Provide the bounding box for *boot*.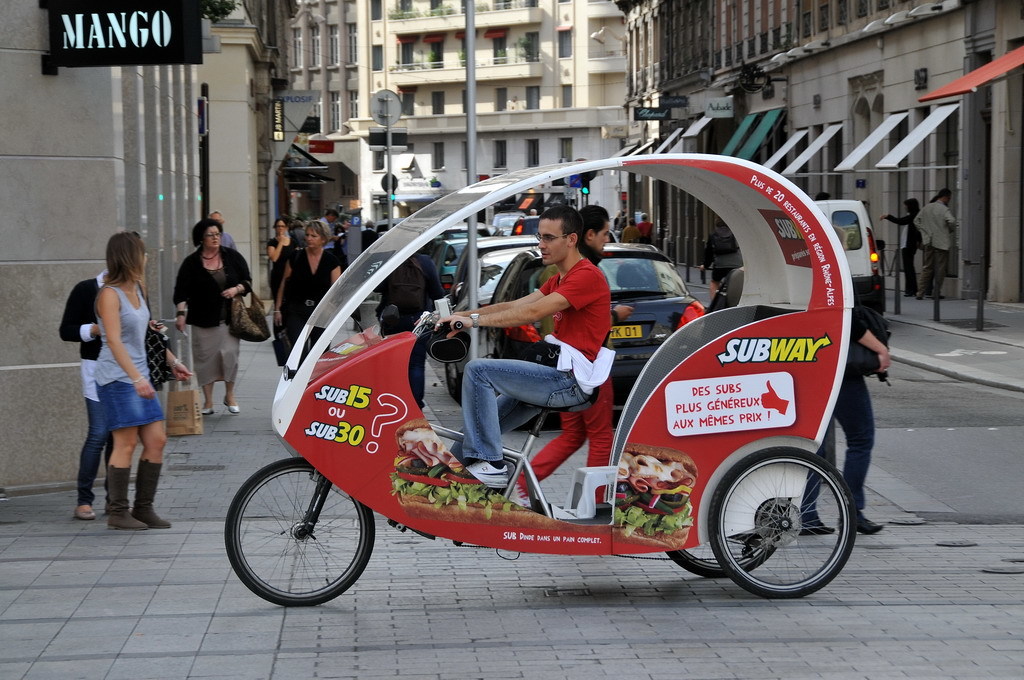
detection(107, 465, 145, 530).
